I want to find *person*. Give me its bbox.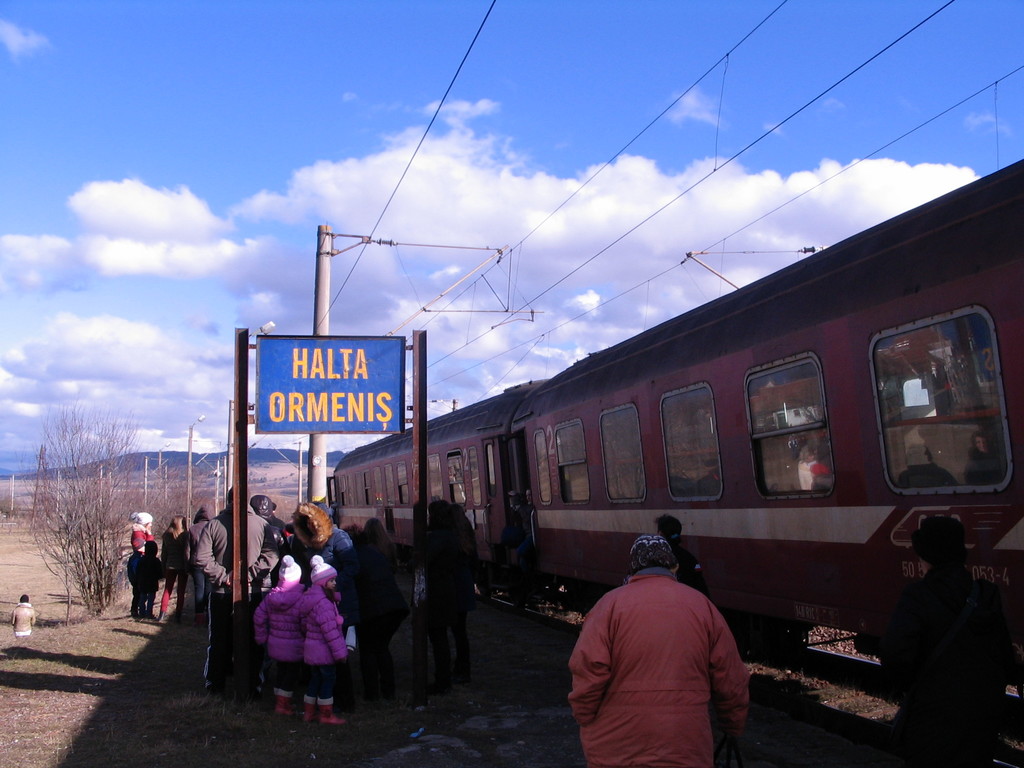
[401, 497, 490, 696].
